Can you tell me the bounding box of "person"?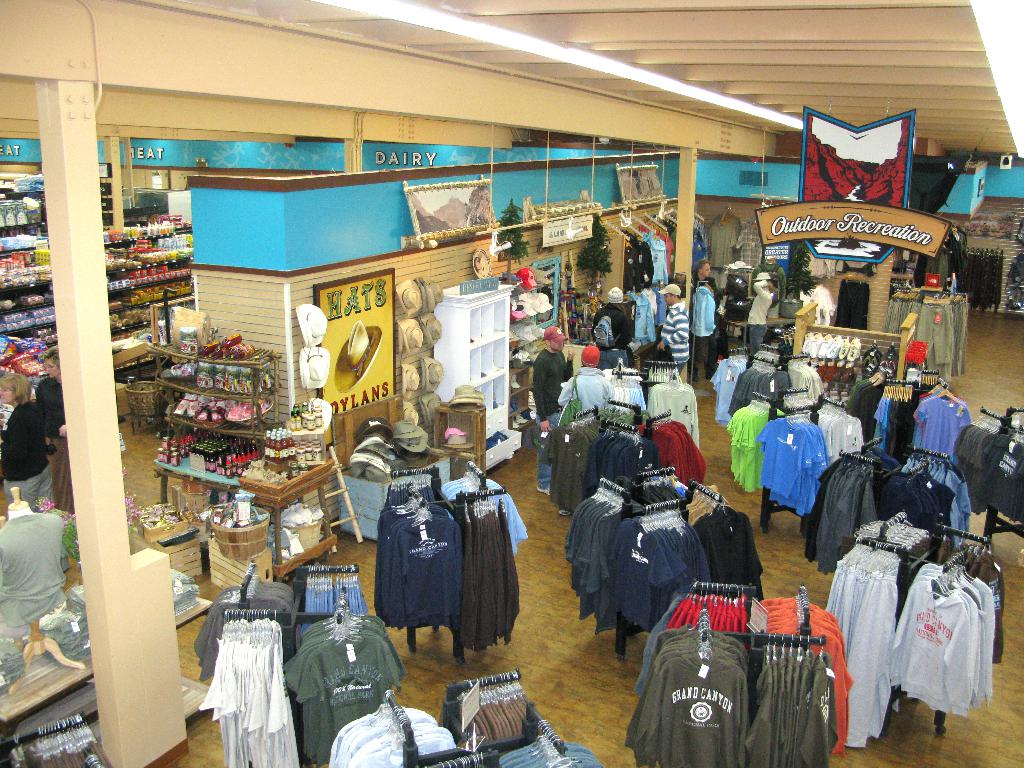
<bbox>742, 270, 780, 363</bbox>.
